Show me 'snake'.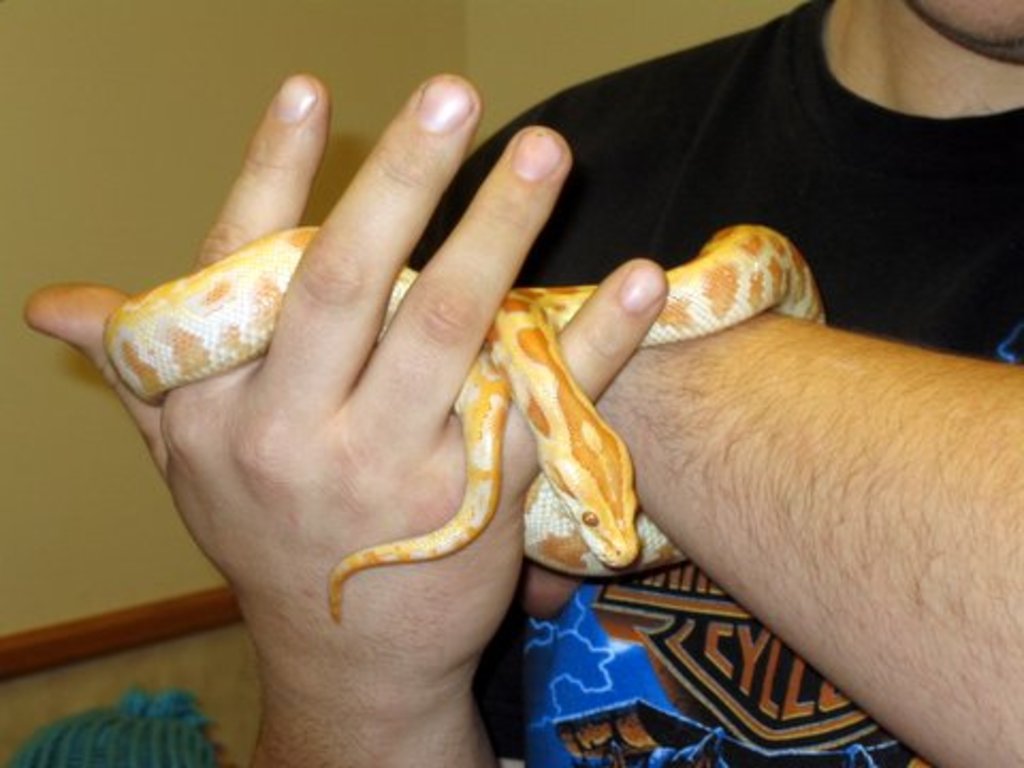
'snake' is here: bbox(102, 218, 828, 625).
